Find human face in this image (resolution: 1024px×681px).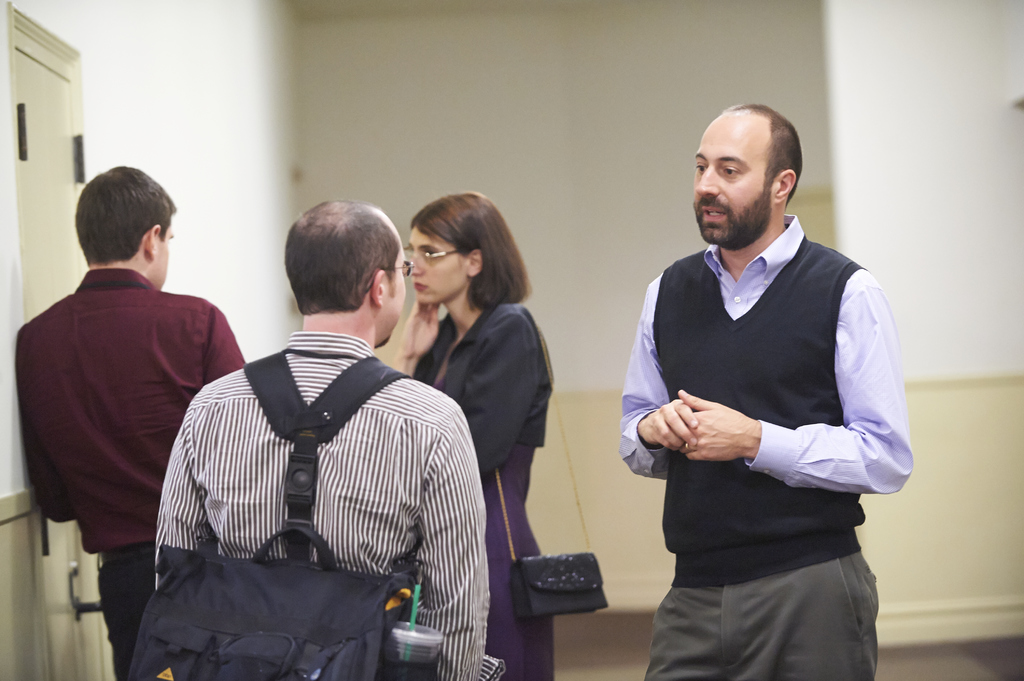
(154, 217, 173, 289).
